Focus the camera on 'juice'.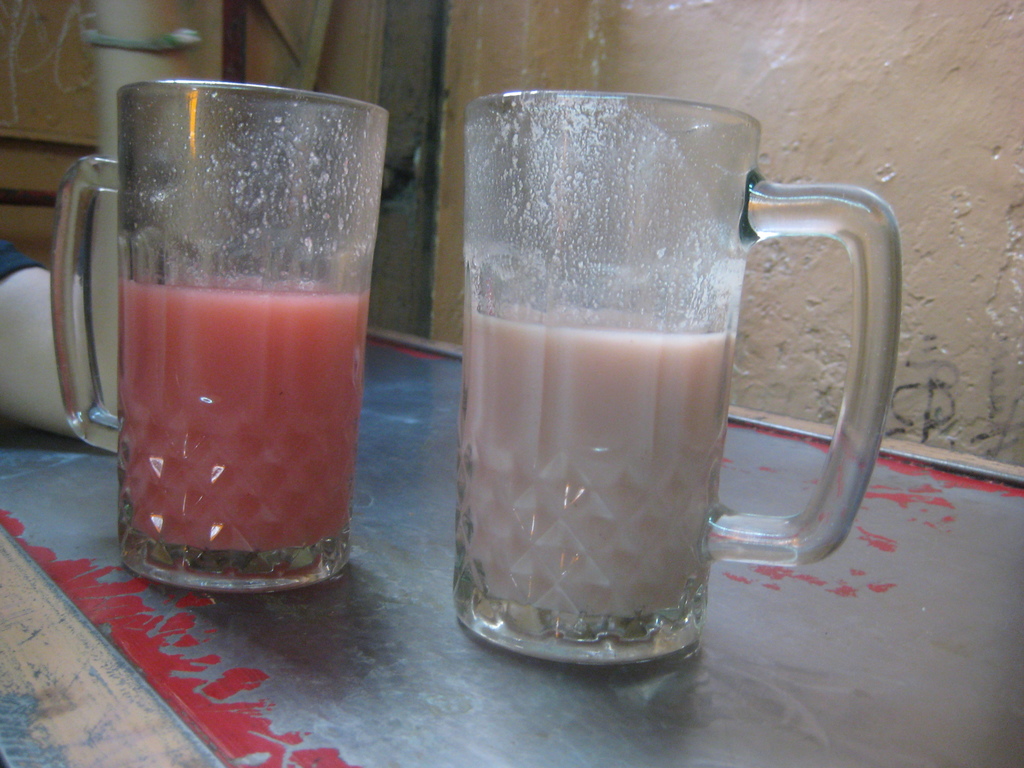
Focus region: (left=462, top=311, right=732, bottom=616).
